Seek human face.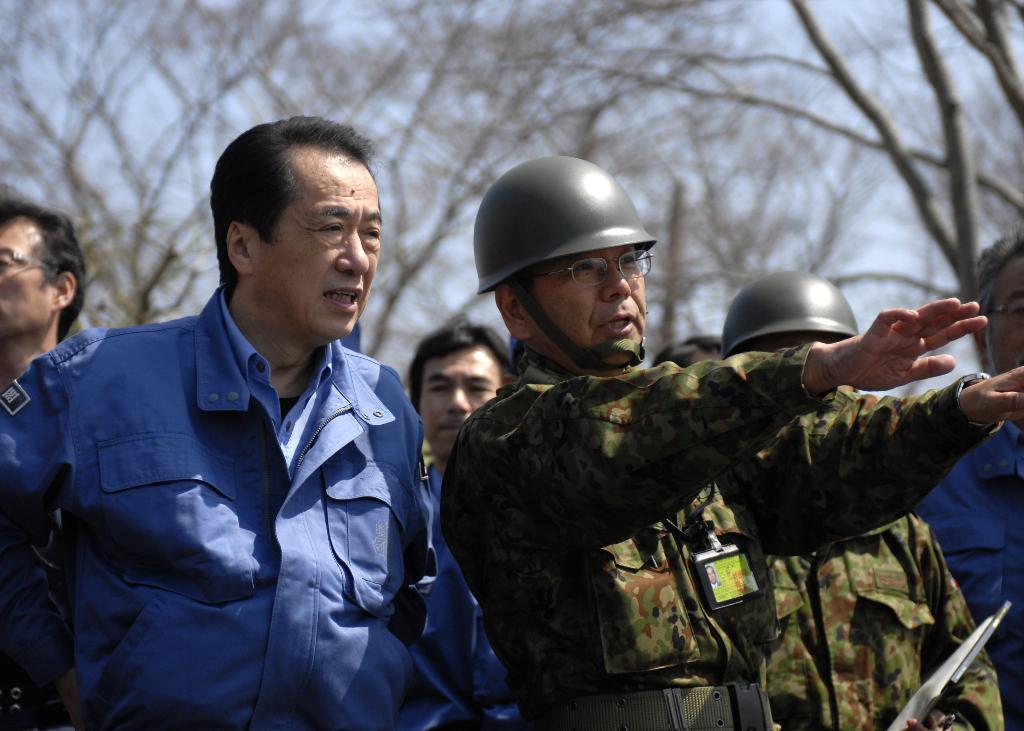
(x1=419, y1=349, x2=501, y2=461).
